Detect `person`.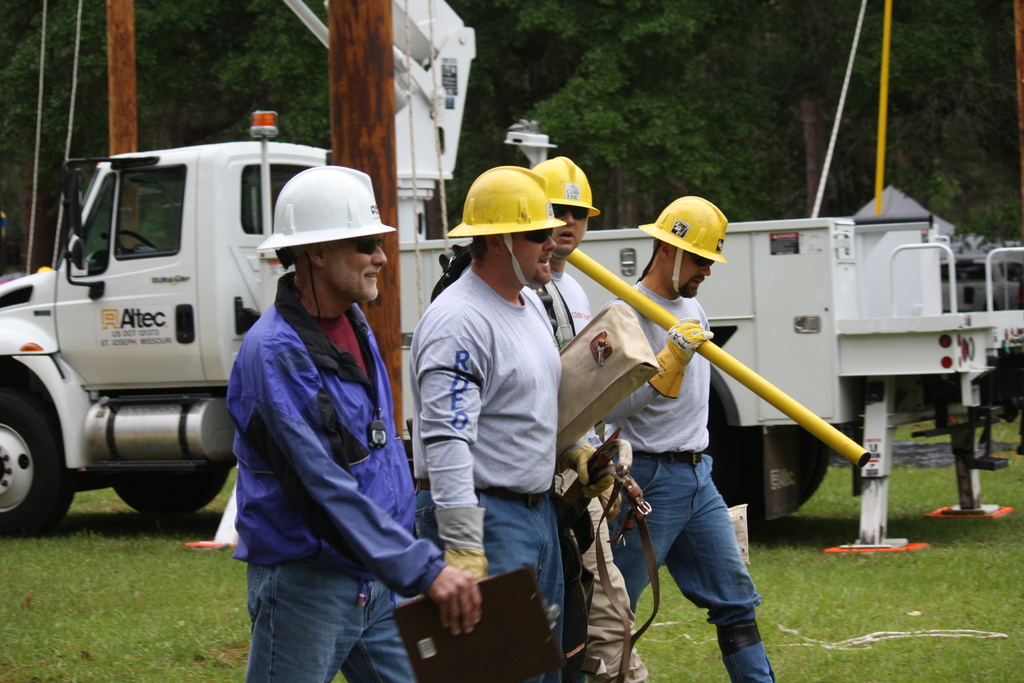
Detected at bbox=[216, 164, 486, 682].
